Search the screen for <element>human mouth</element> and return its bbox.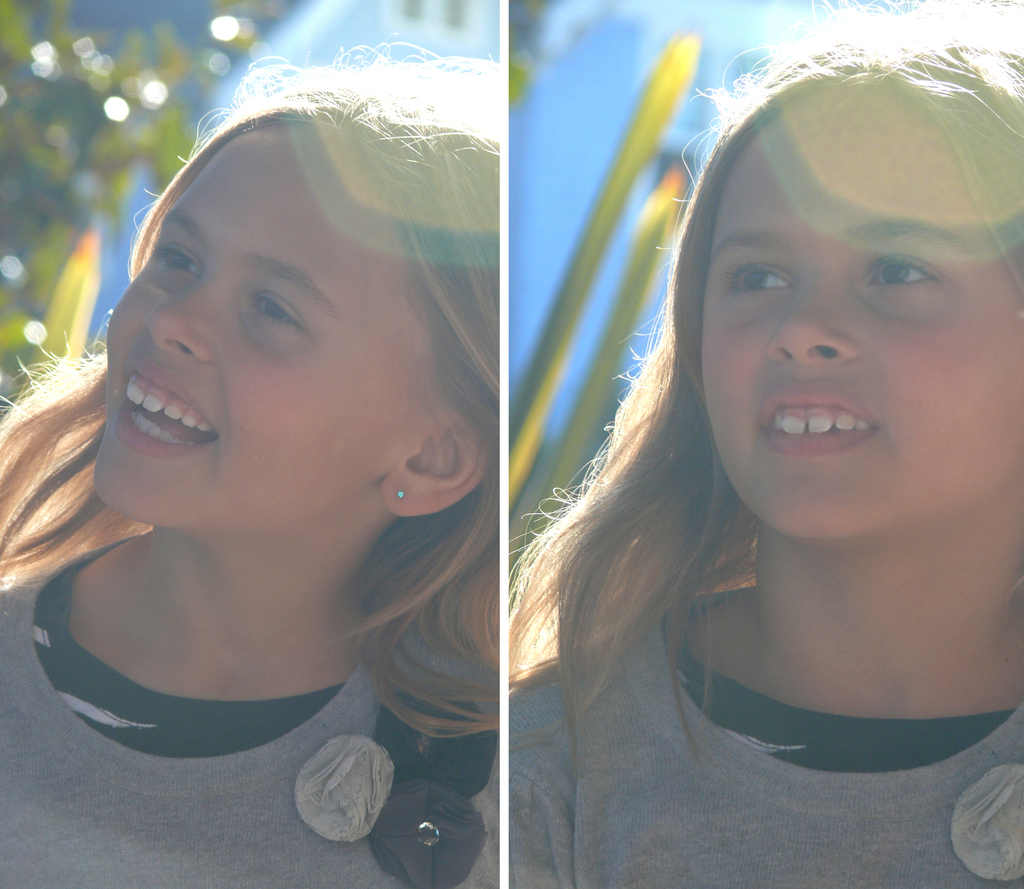
Found: left=754, top=382, right=877, bottom=457.
